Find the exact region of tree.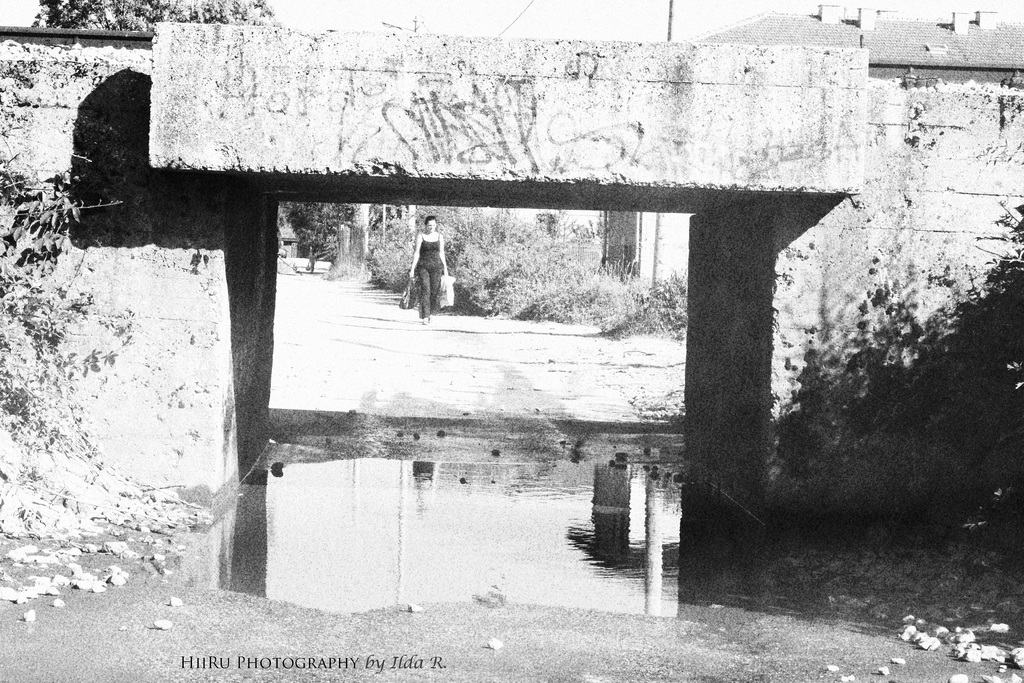
Exact region: bbox(28, 0, 280, 28).
